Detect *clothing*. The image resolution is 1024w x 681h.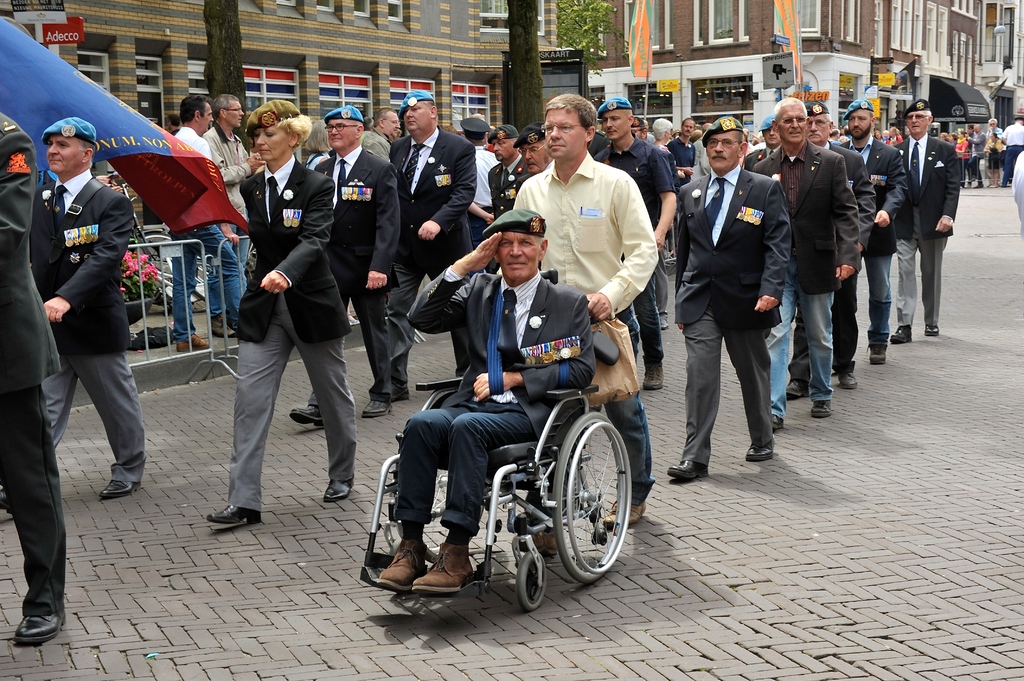
BBox(841, 132, 913, 332).
